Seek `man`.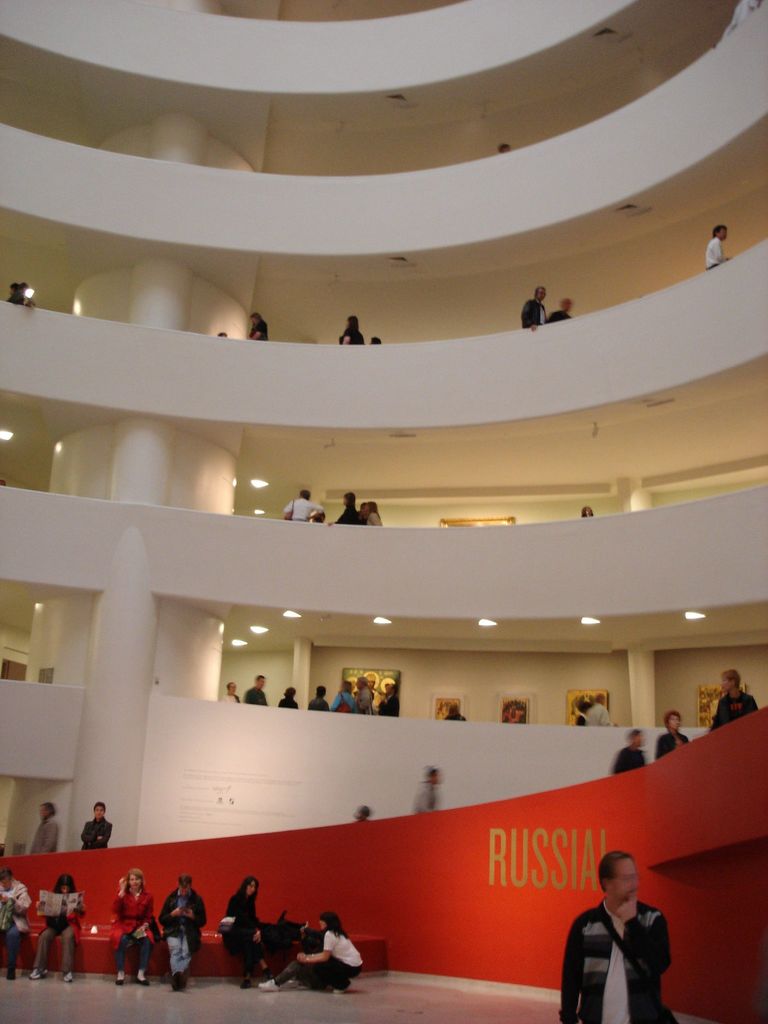
<bbox>150, 875, 209, 994</bbox>.
